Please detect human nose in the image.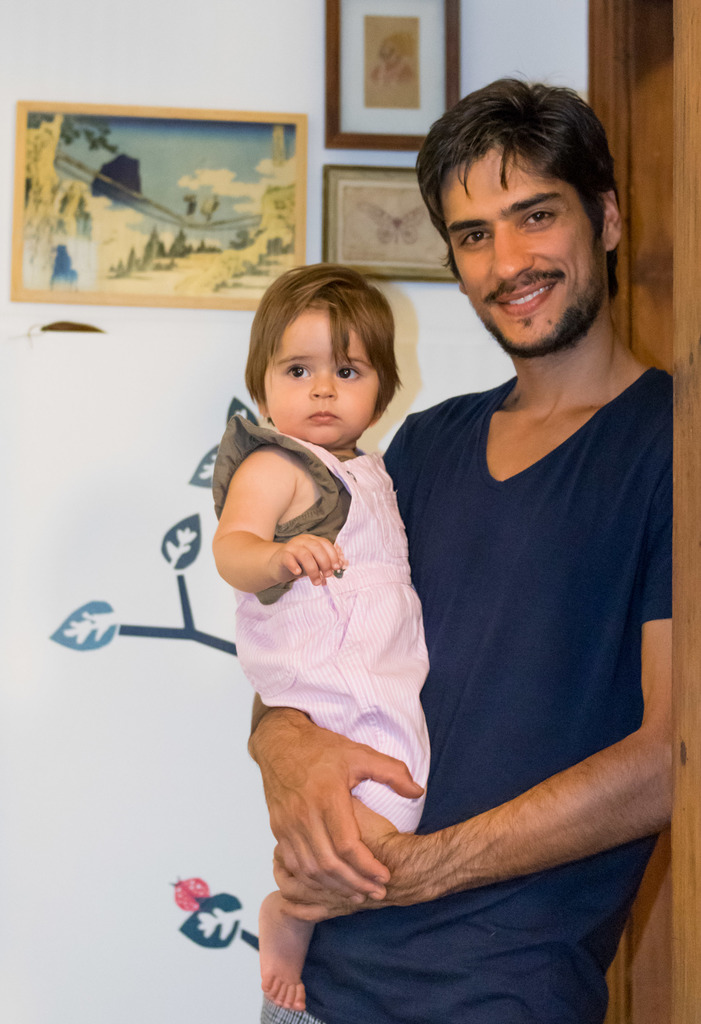
(left=490, top=230, right=535, bottom=282).
